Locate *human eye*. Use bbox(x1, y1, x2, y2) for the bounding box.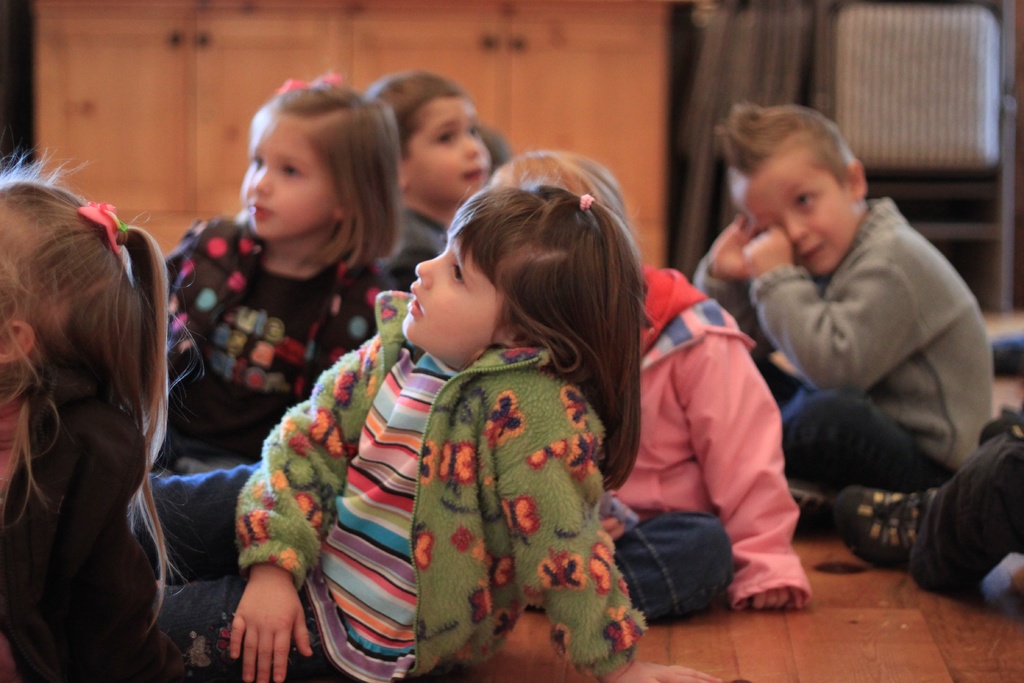
bbox(279, 162, 301, 178).
